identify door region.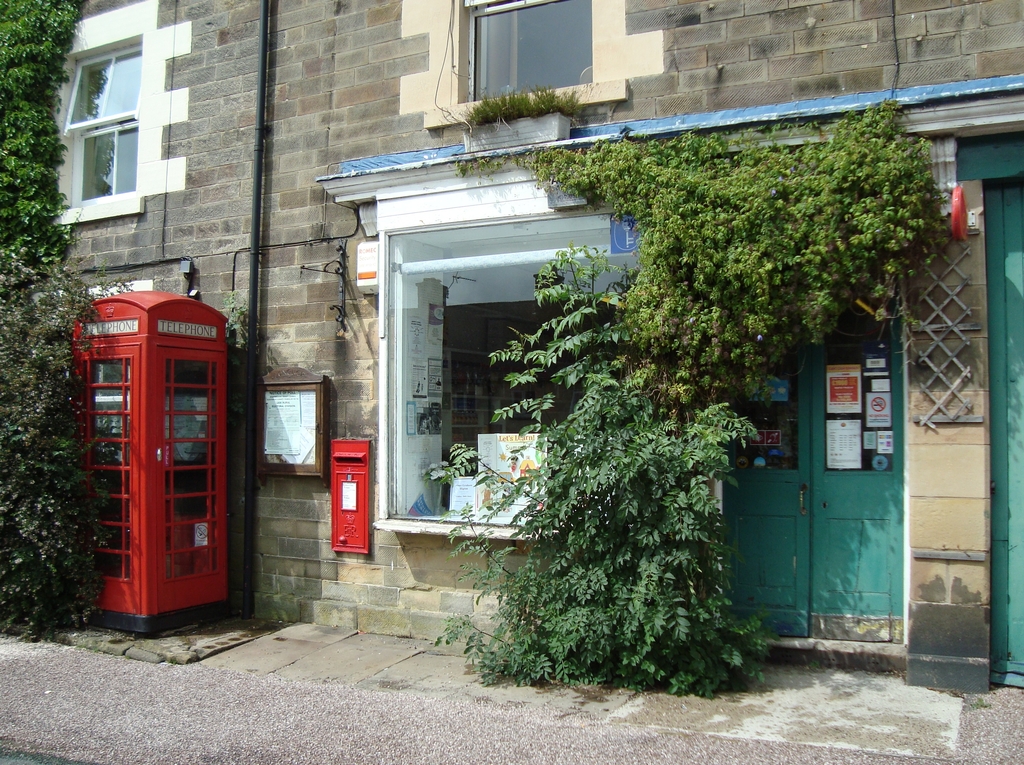
Region: x1=985, y1=184, x2=1023, y2=672.
